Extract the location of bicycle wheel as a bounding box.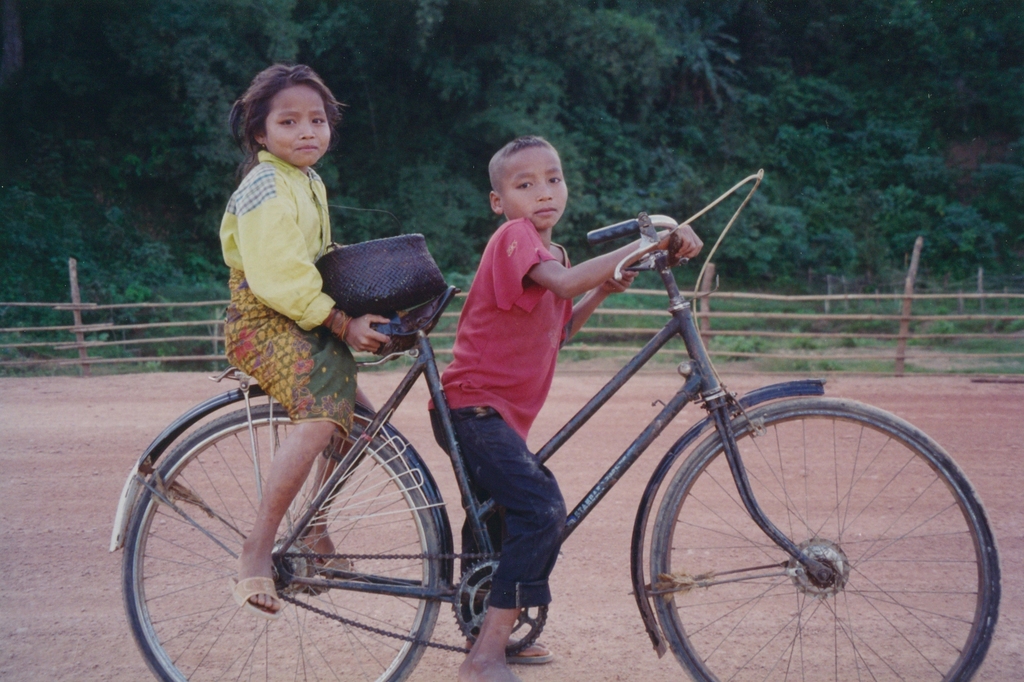
x1=125 y1=390 x2=482 y2=680.
